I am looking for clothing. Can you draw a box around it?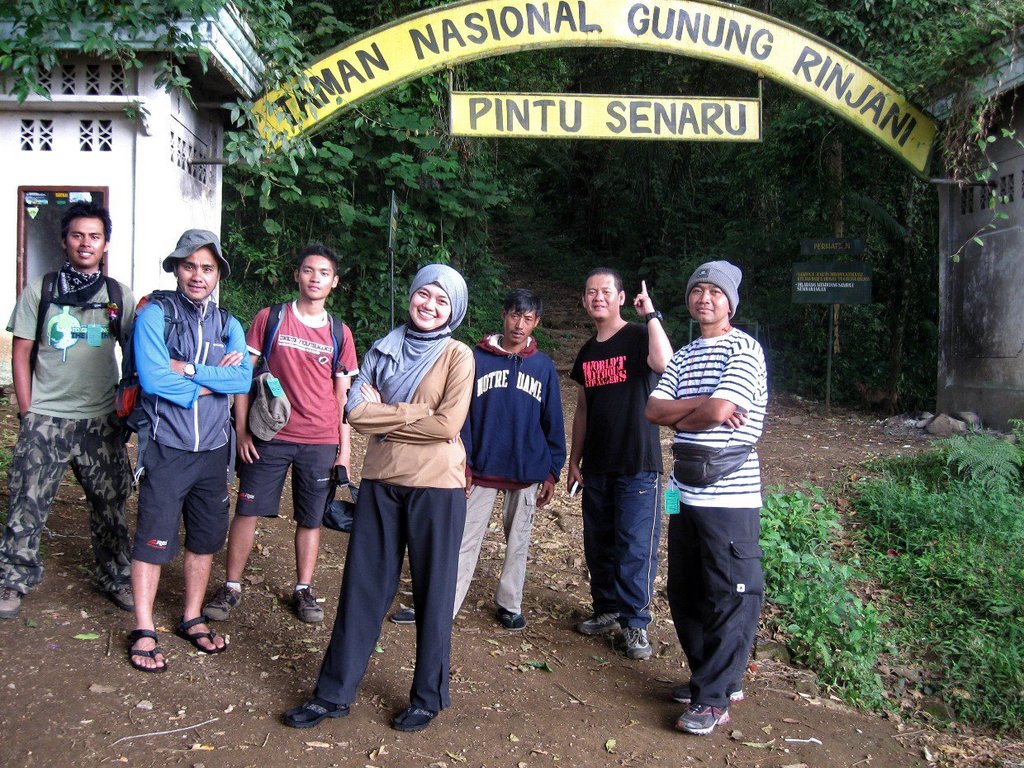
Sure, the bounding box is 625 319 808 702.
